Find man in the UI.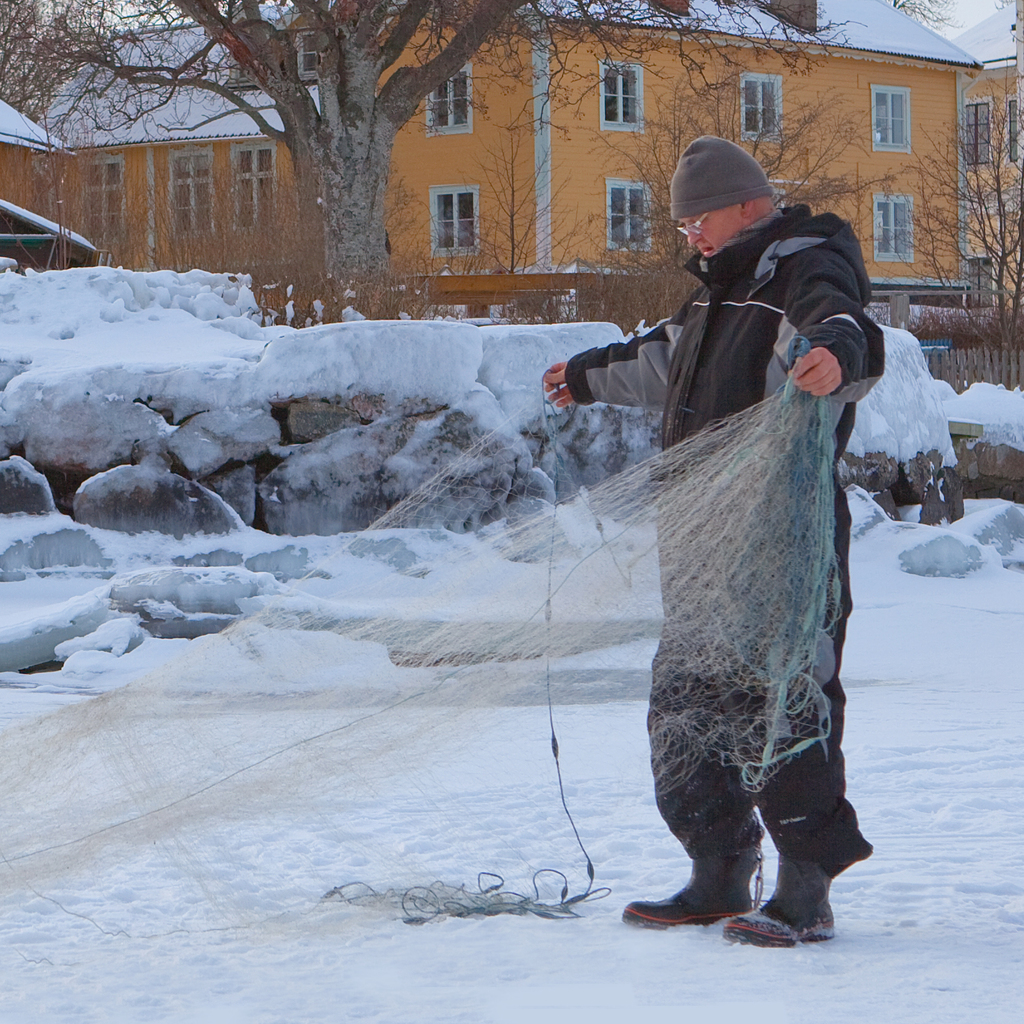
UI element at bbox=[536, 159, 896, 952].
